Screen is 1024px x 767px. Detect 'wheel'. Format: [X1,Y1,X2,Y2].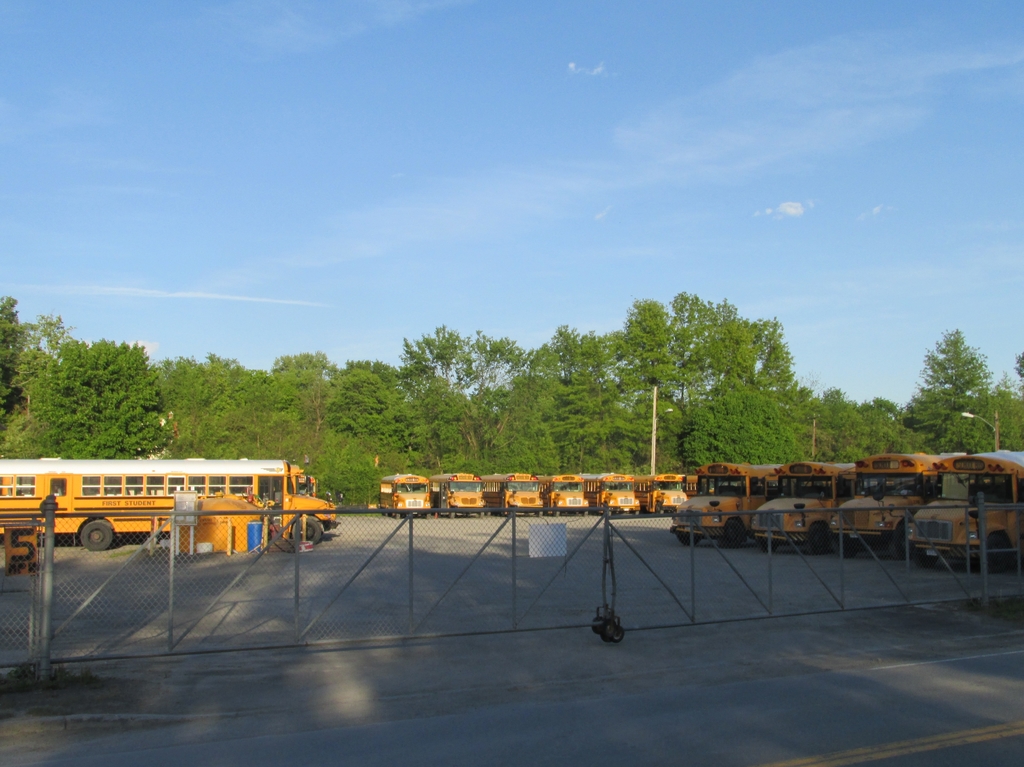
[448,507,456,518].
